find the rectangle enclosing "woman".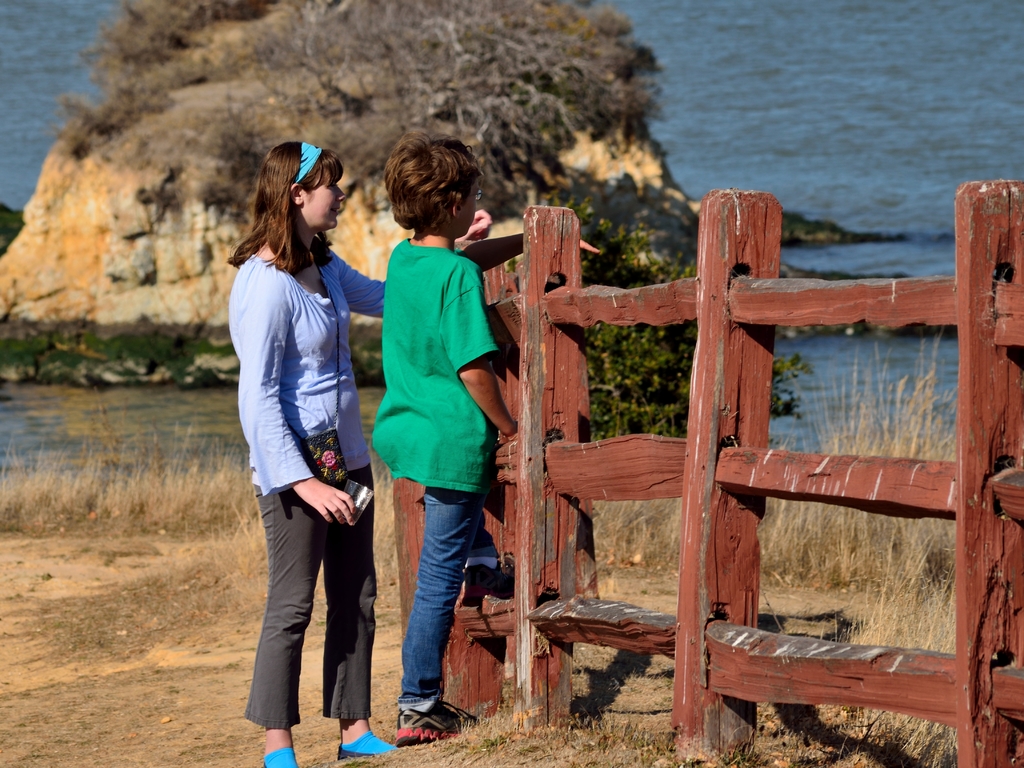
locate(218, 137, 492, 767).
